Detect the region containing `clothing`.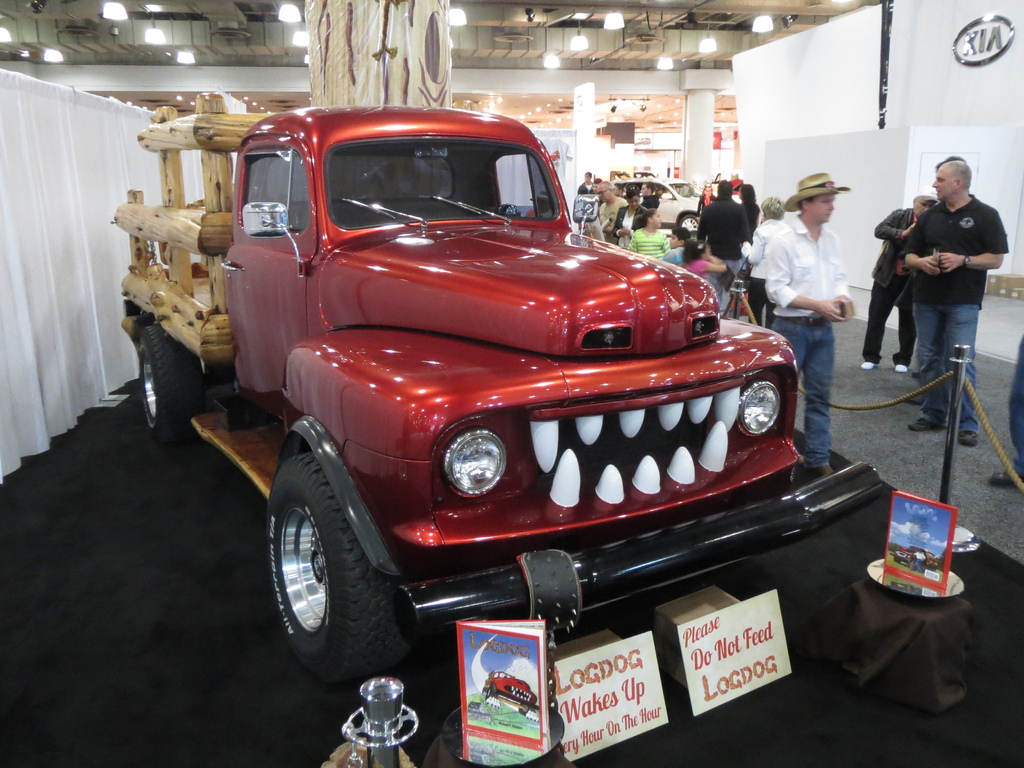
[627, 224, 667, 256].
